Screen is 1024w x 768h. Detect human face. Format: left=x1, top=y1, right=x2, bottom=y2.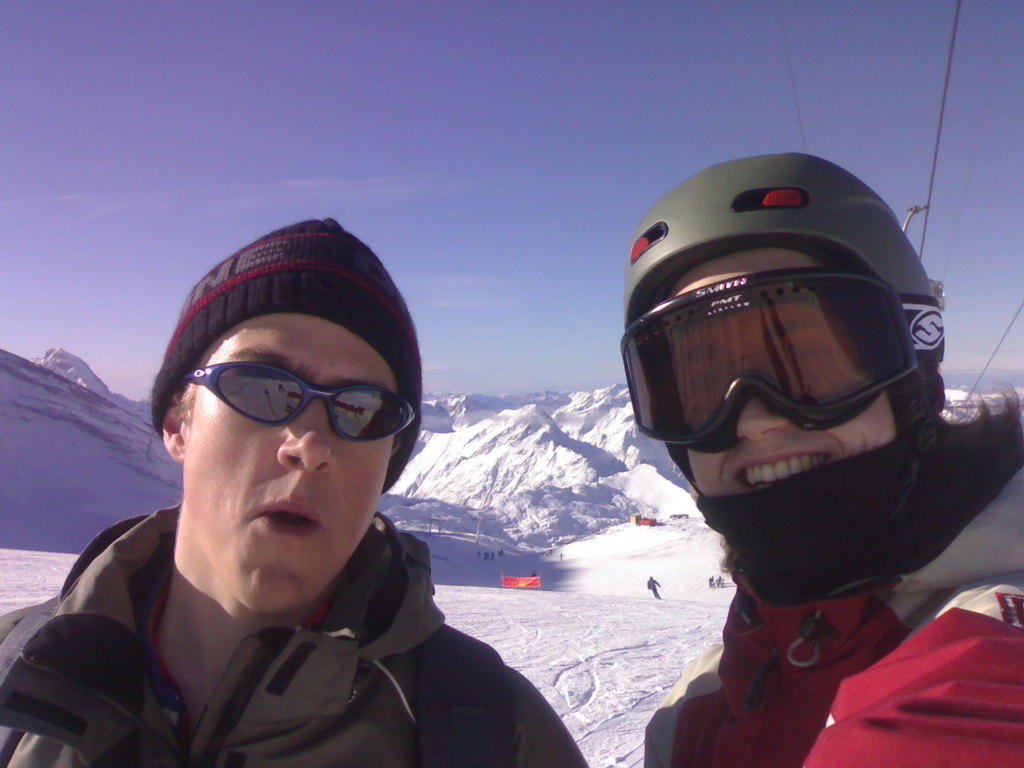
left=665, top=246, right=898, bottom=499.
